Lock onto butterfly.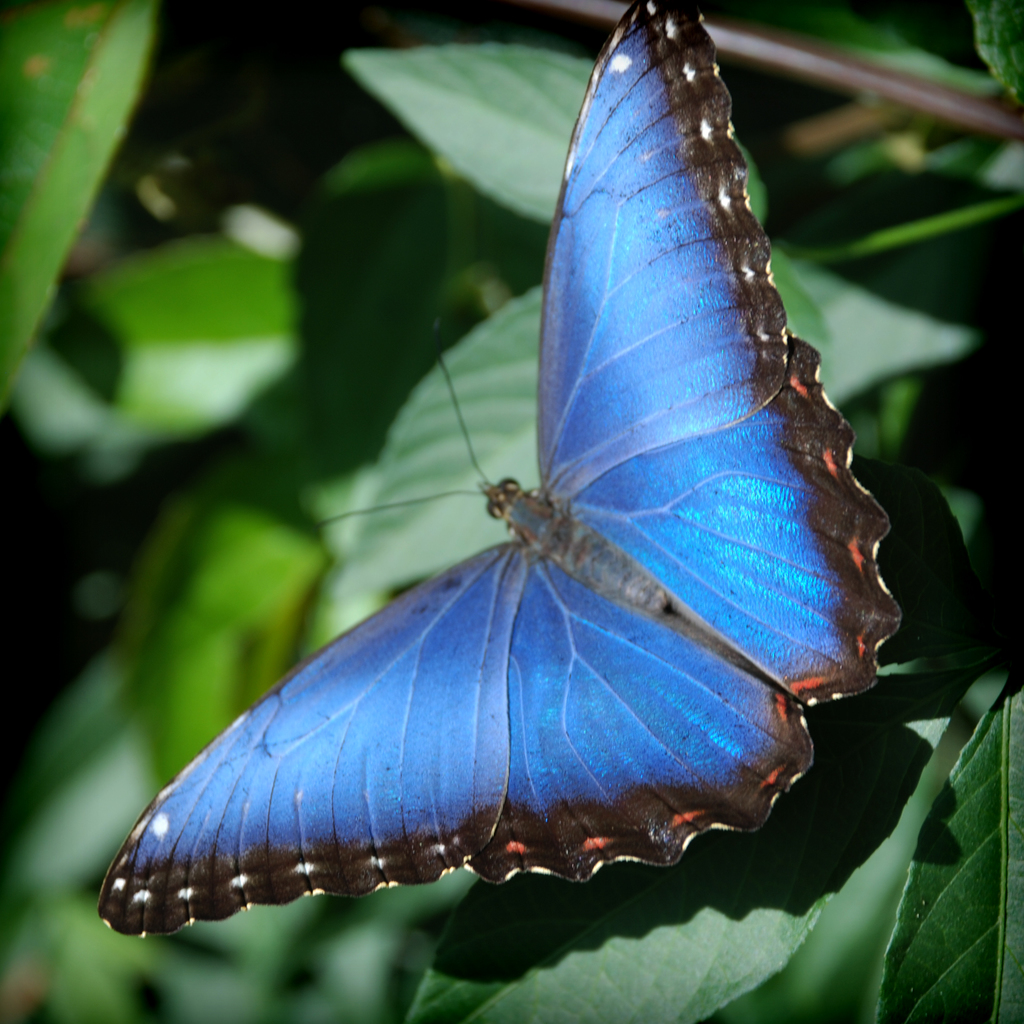
Locked: <box>110,45,885,1009</box>.
